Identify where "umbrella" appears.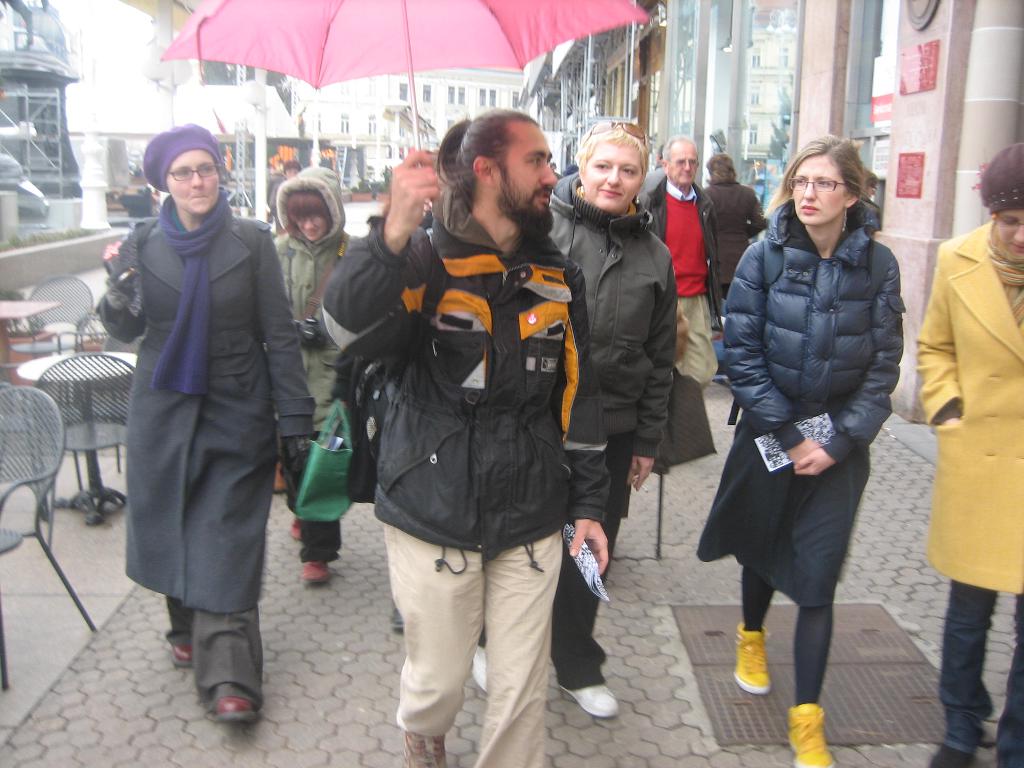
Appears at (left=152, top=0, right=666, bottom=209).
